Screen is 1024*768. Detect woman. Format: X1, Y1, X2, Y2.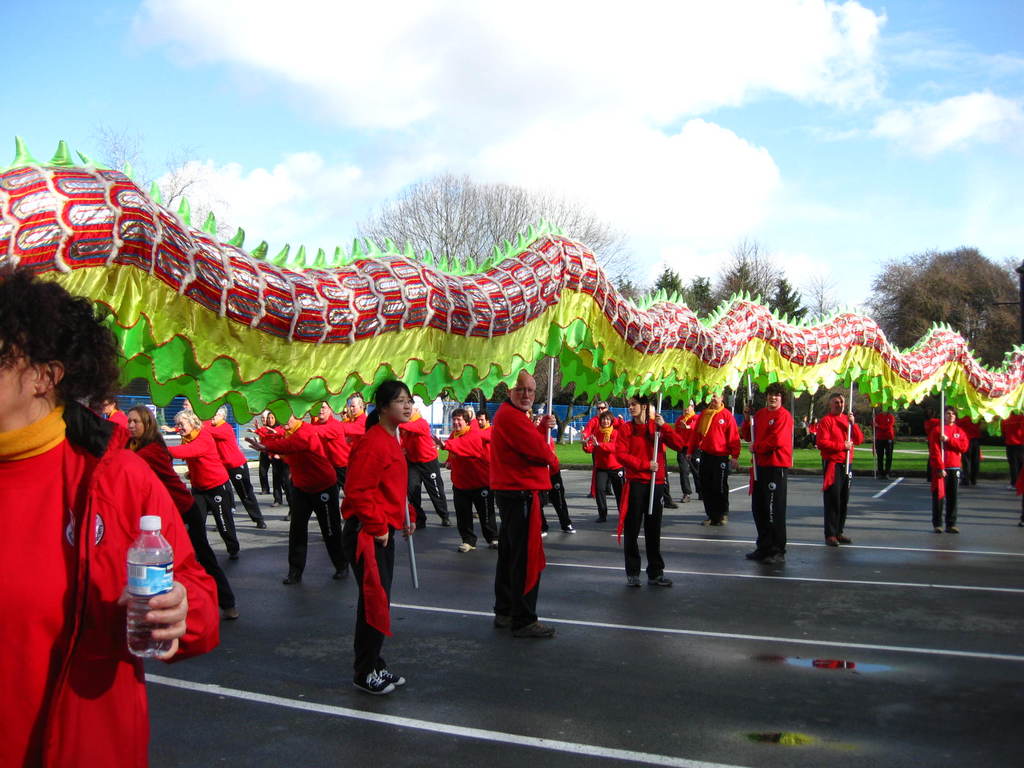
535, 412, 576, 540.
